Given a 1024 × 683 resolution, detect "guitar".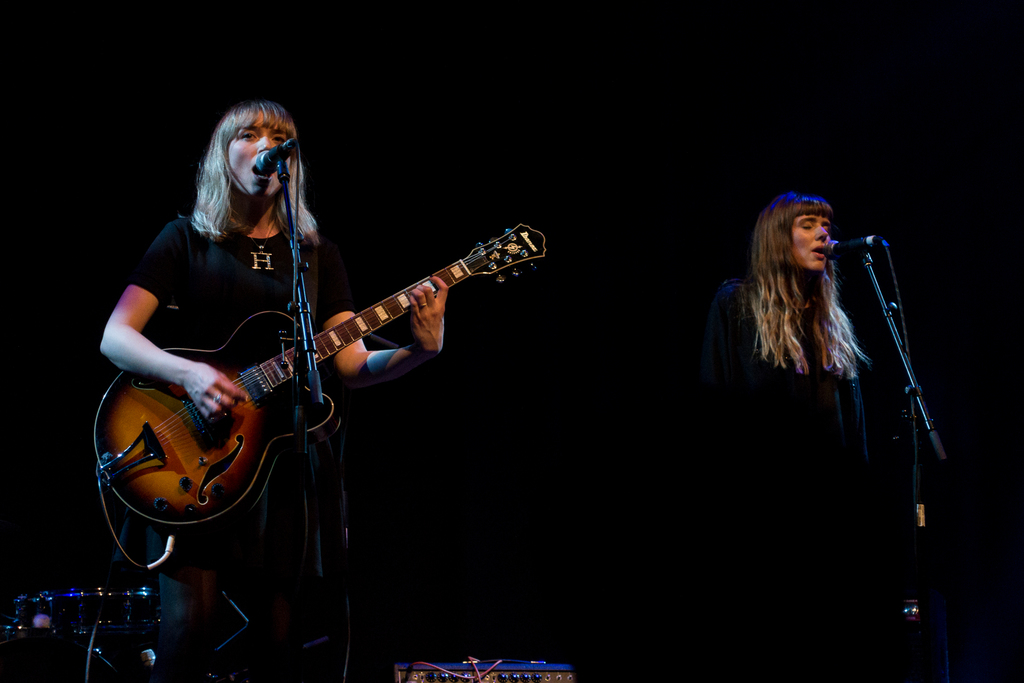
[89,215,556,529].
